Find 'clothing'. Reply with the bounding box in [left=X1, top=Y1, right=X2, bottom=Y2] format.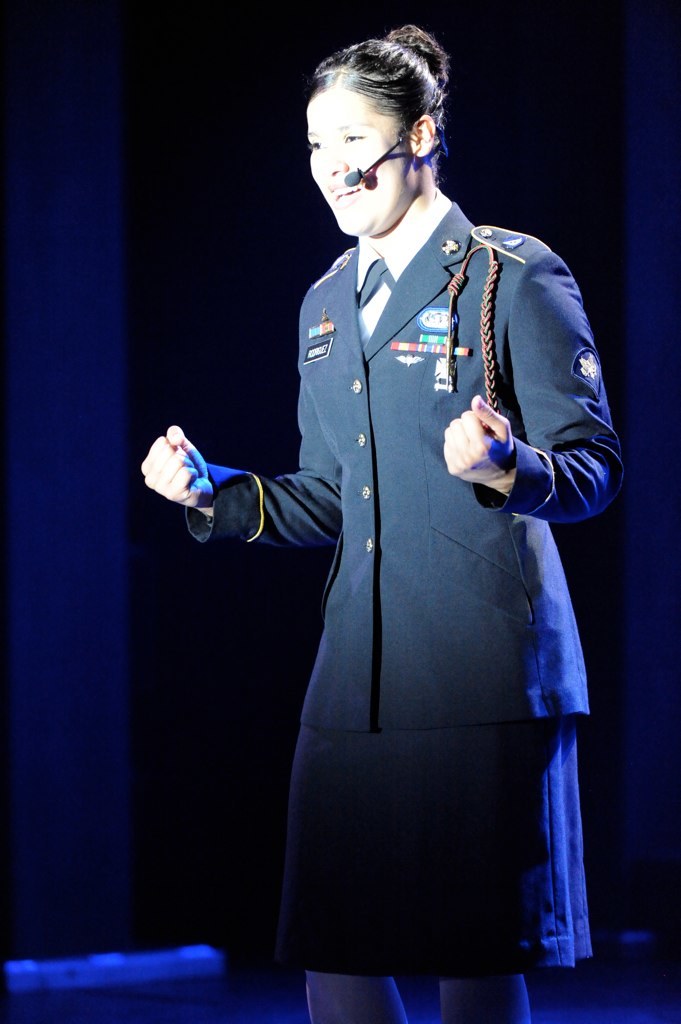
[left=188, top=176, right=600, bottom=973].
